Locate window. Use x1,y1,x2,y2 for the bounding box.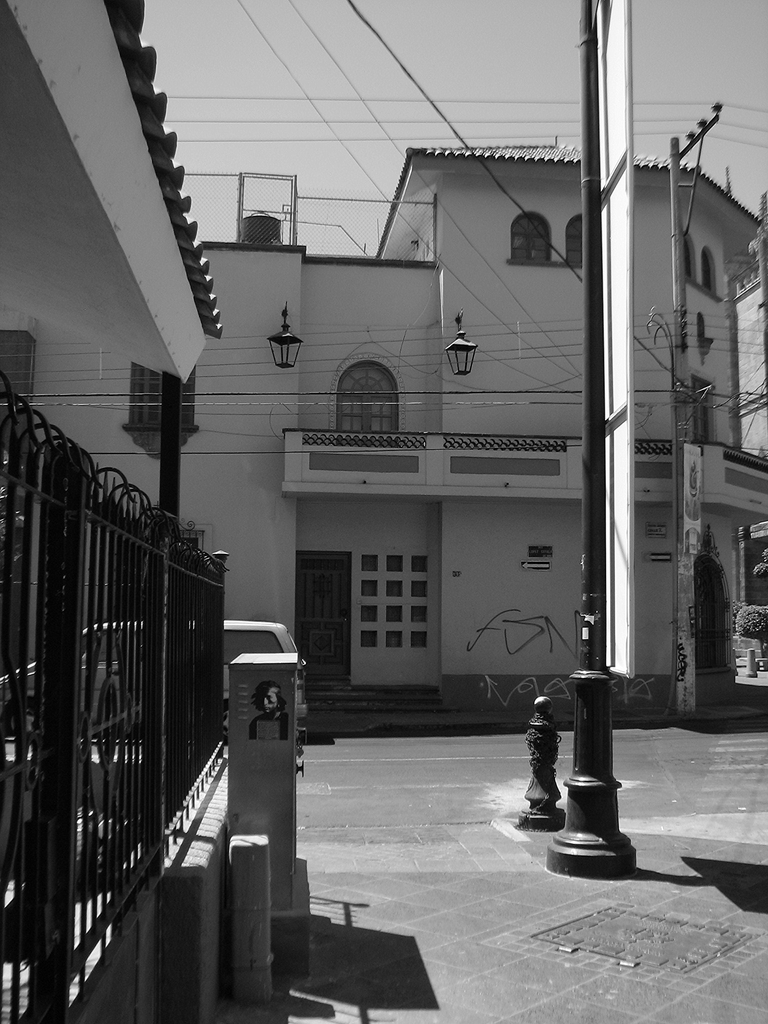
562,211,581,268.
